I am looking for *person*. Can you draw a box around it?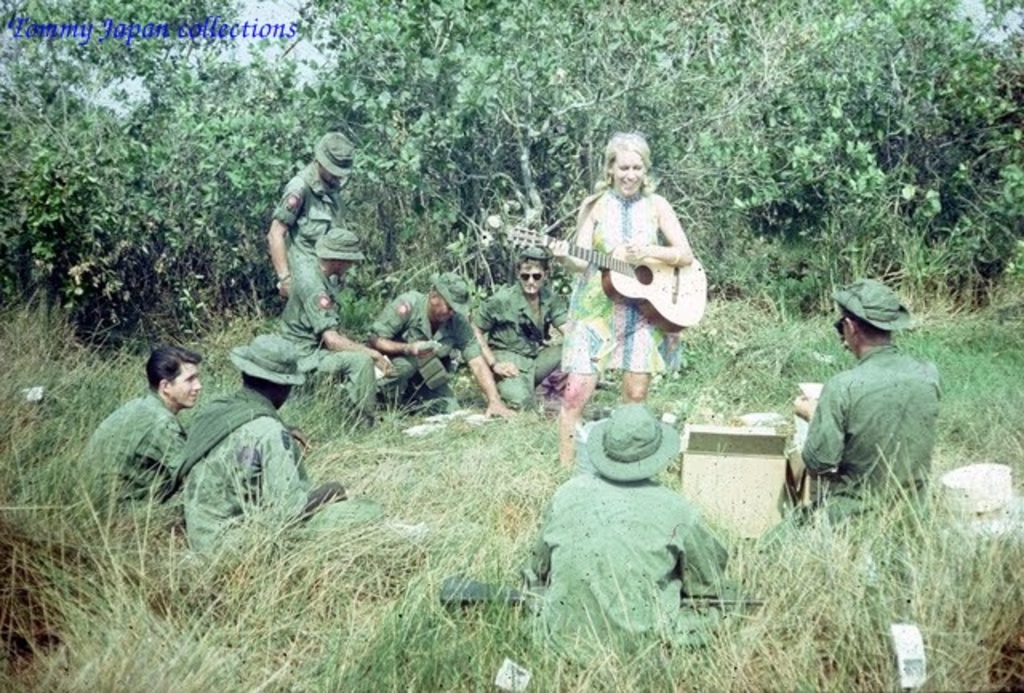
Sure, the bounding box is [778, 272, 939, 544].
